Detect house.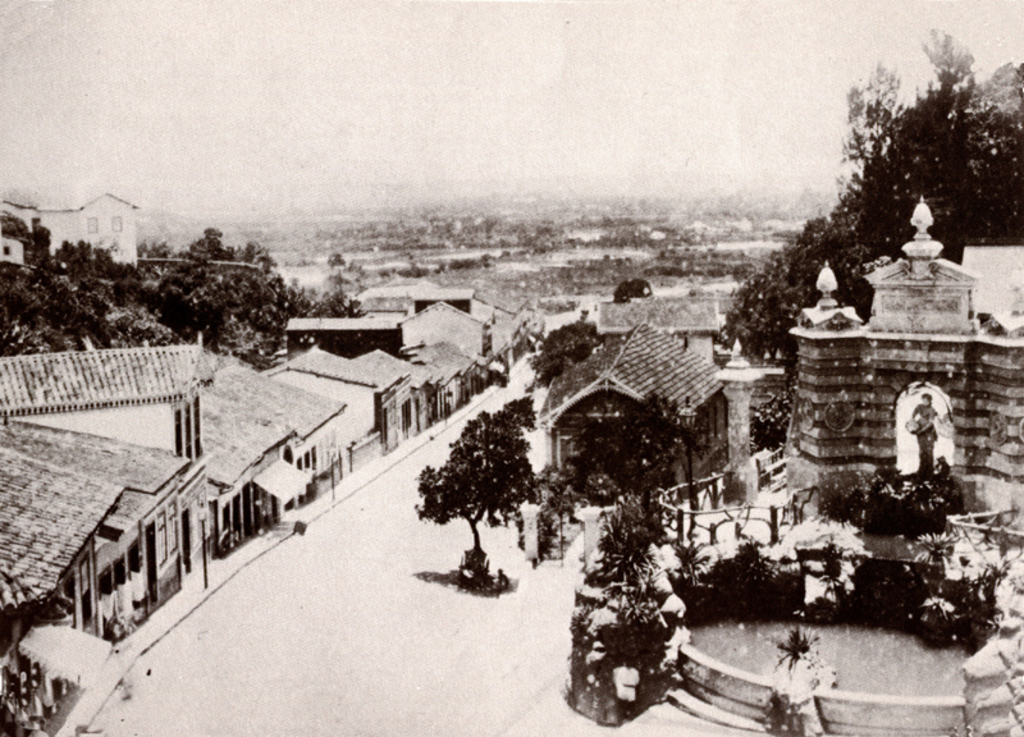
Detected at detection(0, 347, 209, 736).
